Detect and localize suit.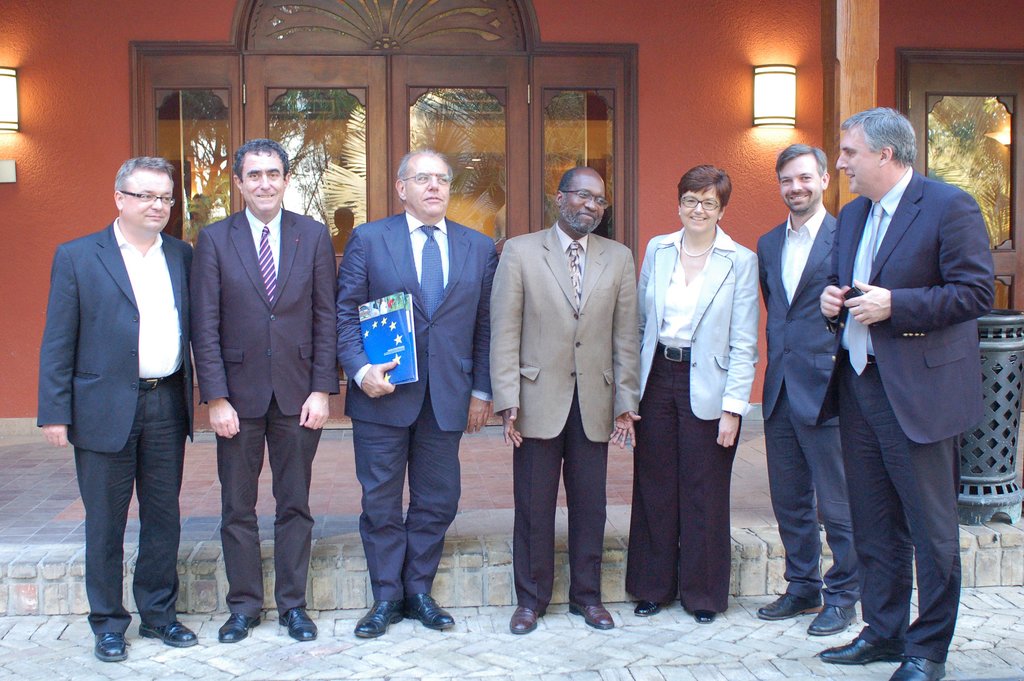
Localized at x1=627 y1=233 x2=758 y2=420.
